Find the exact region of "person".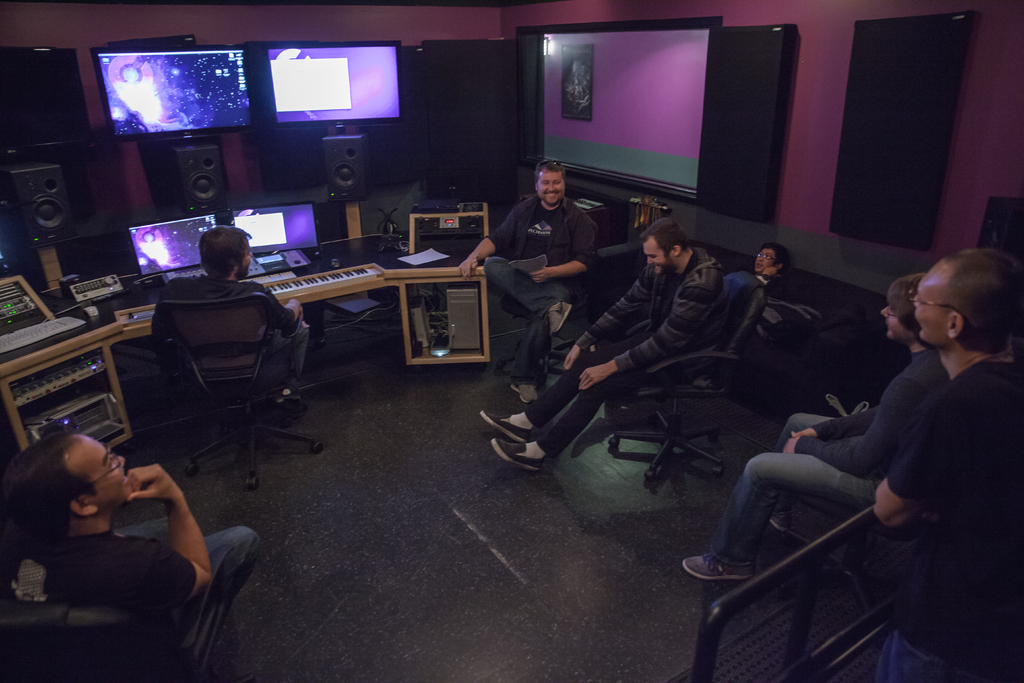
Exact region: 480:216:724:468.
